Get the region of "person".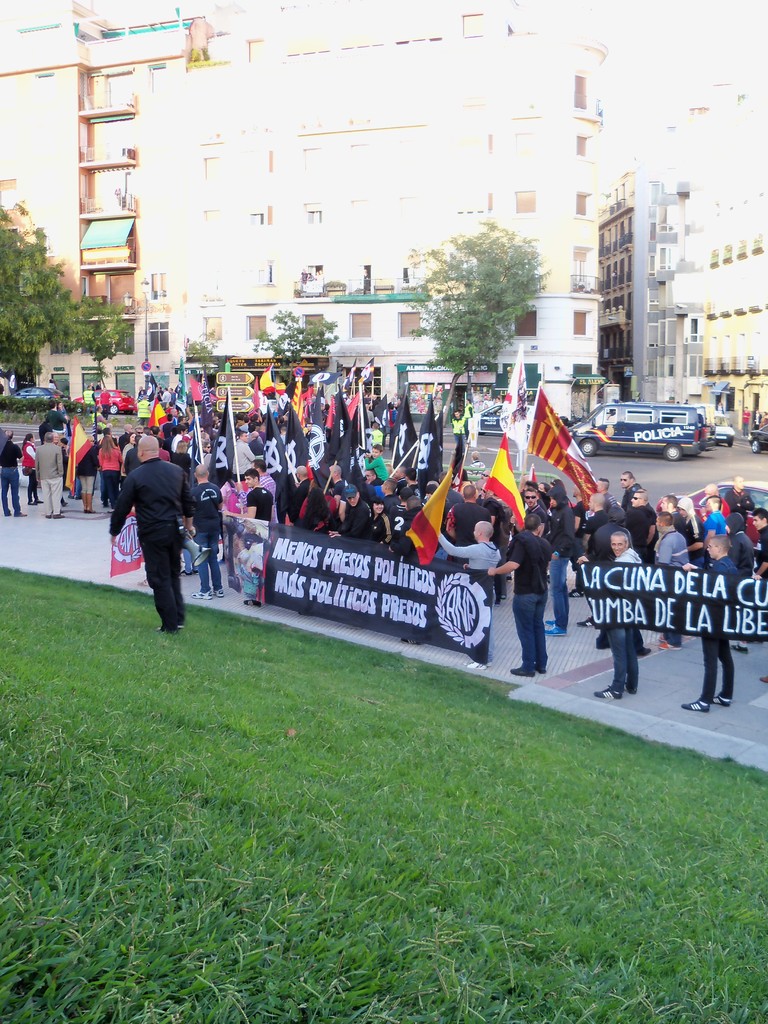
Rect(46, 377, 60, 390).
